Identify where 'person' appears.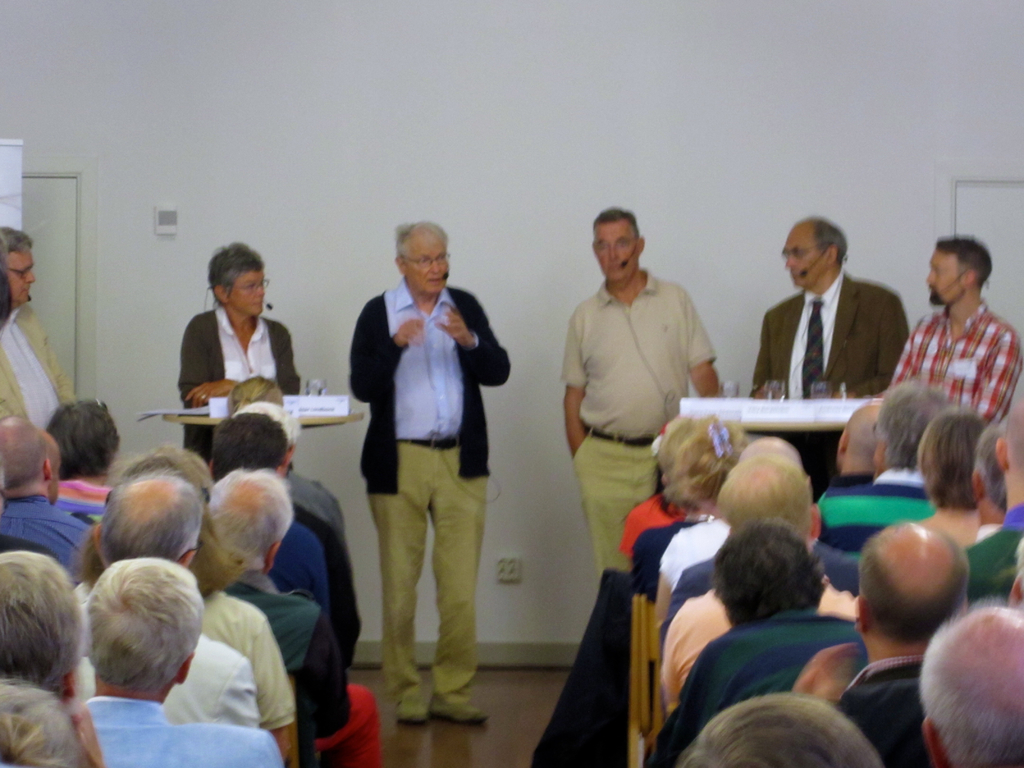
Appears at 346/222/515/728.
